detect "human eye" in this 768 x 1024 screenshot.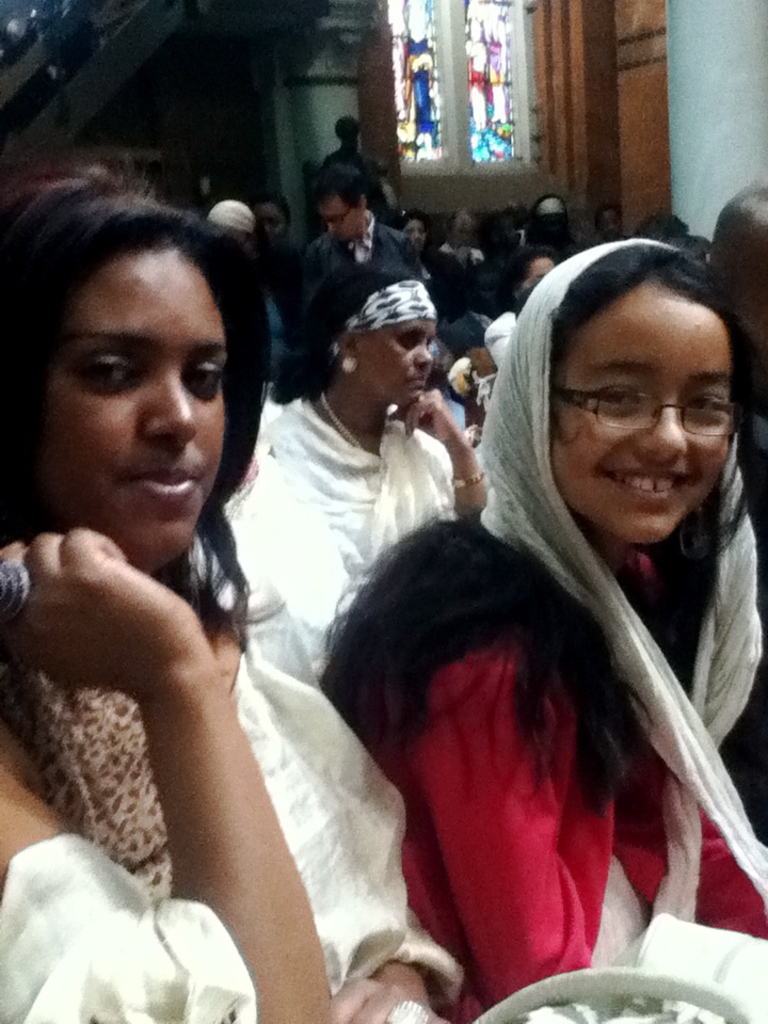
Detection: 395, 331, 416, 353.
